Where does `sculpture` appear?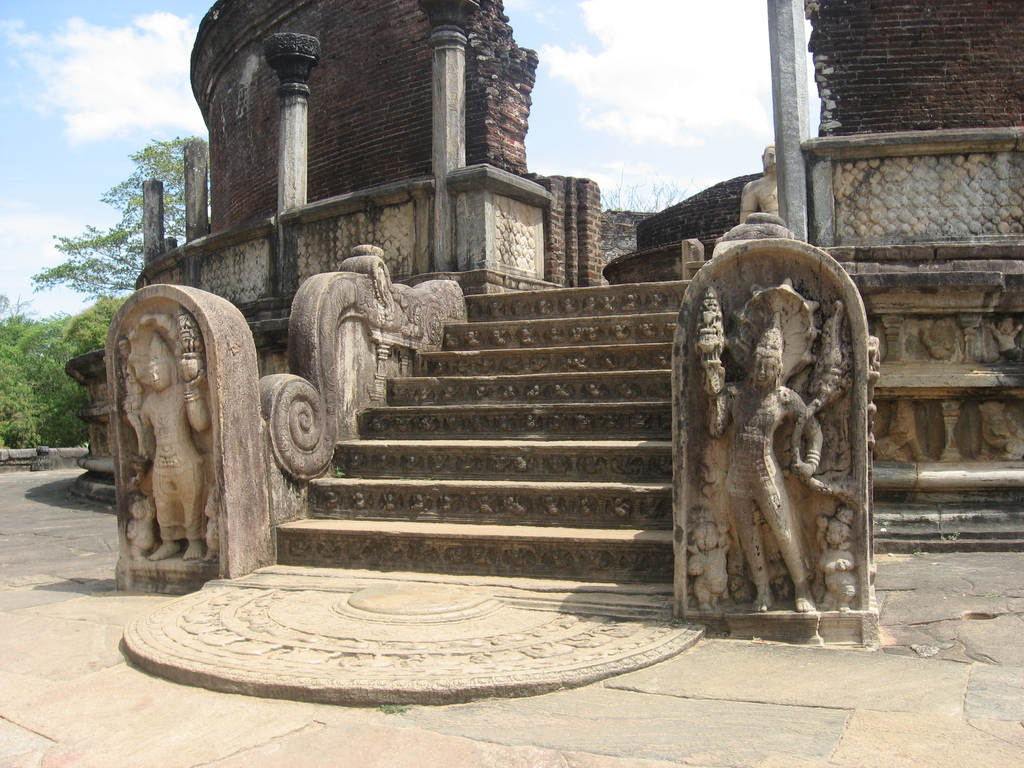
Appears at {"left": 485, "top": 326, "right": 511, "bottom": 345}.
